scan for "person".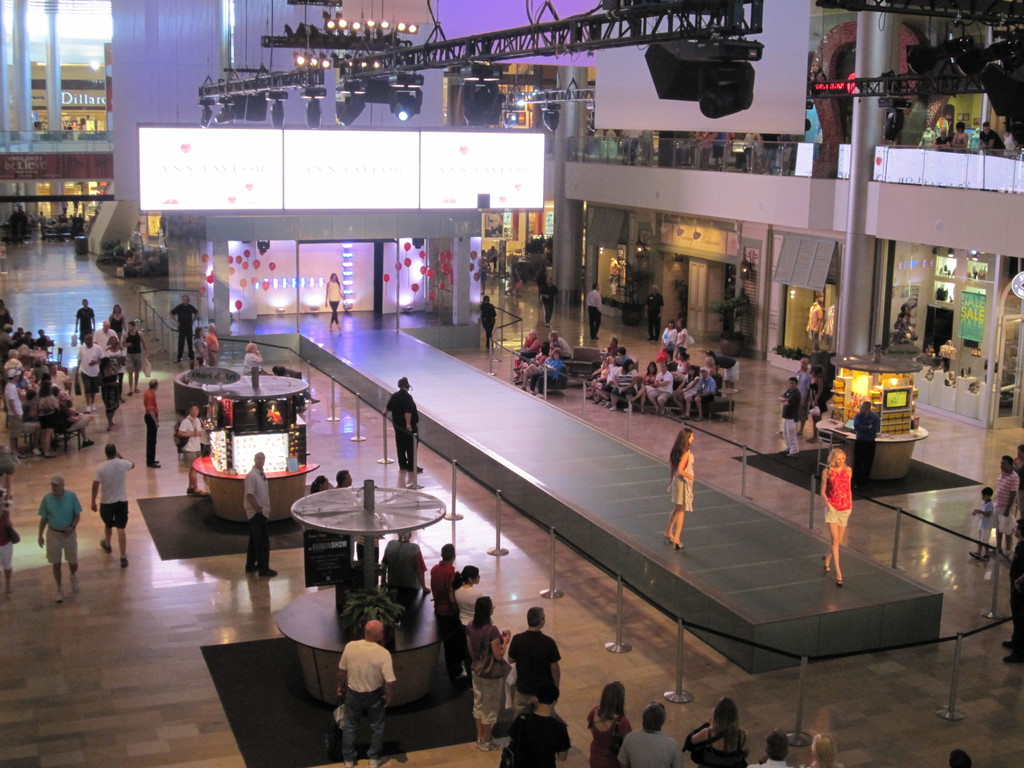
Scan result: 665,426,692,547.
